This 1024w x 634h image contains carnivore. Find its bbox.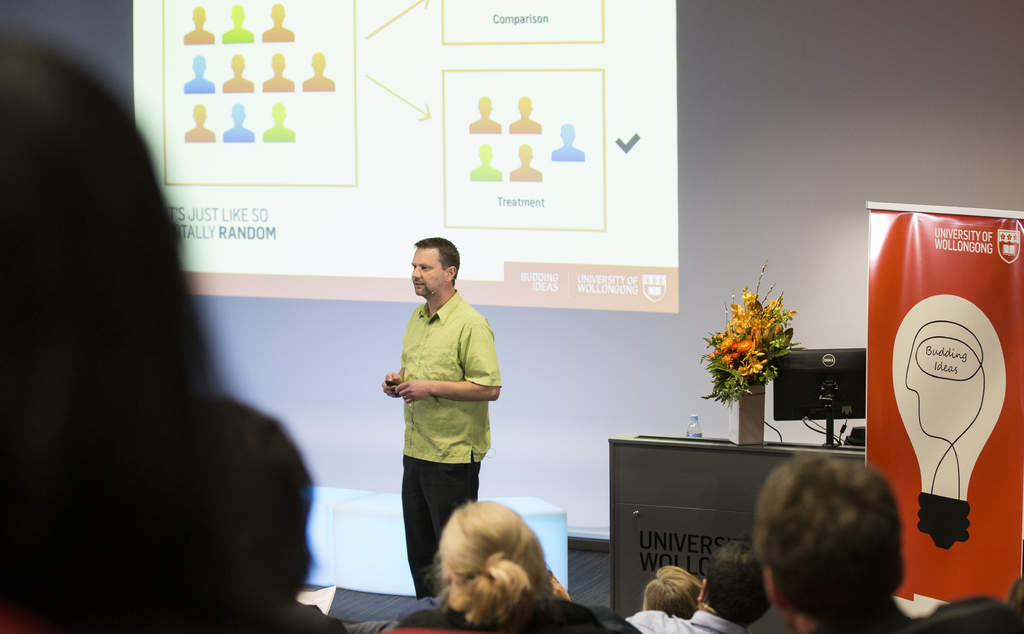
l=644, t=564, r=701, b=617.
